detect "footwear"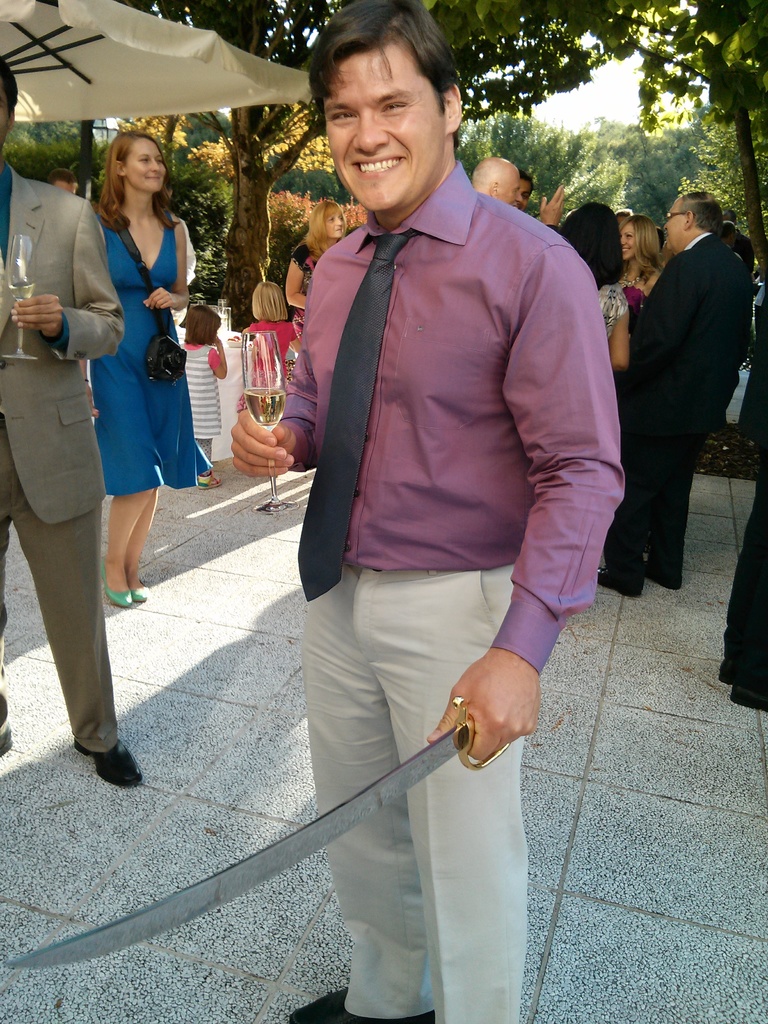
l=593, t=569, r=637, b=595
